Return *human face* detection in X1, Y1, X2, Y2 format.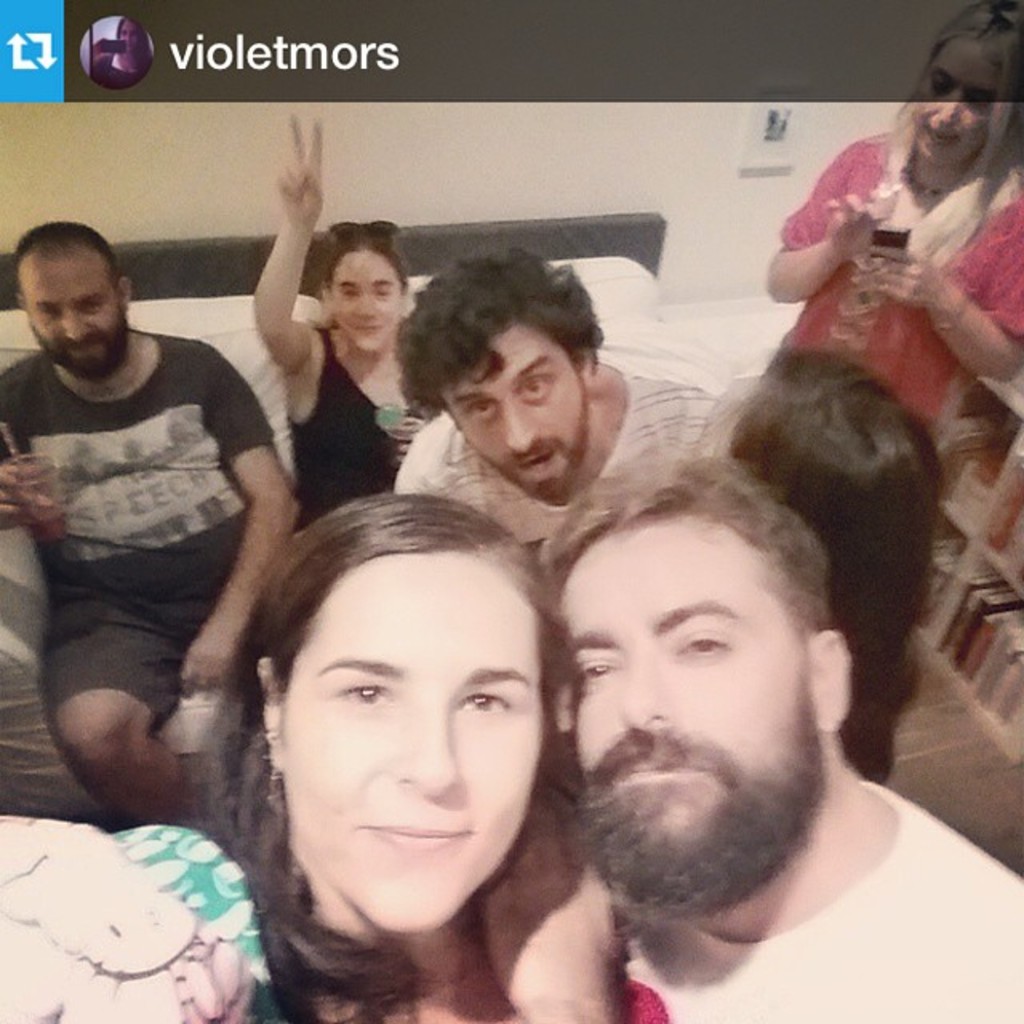
32, 262, 123, 376.
